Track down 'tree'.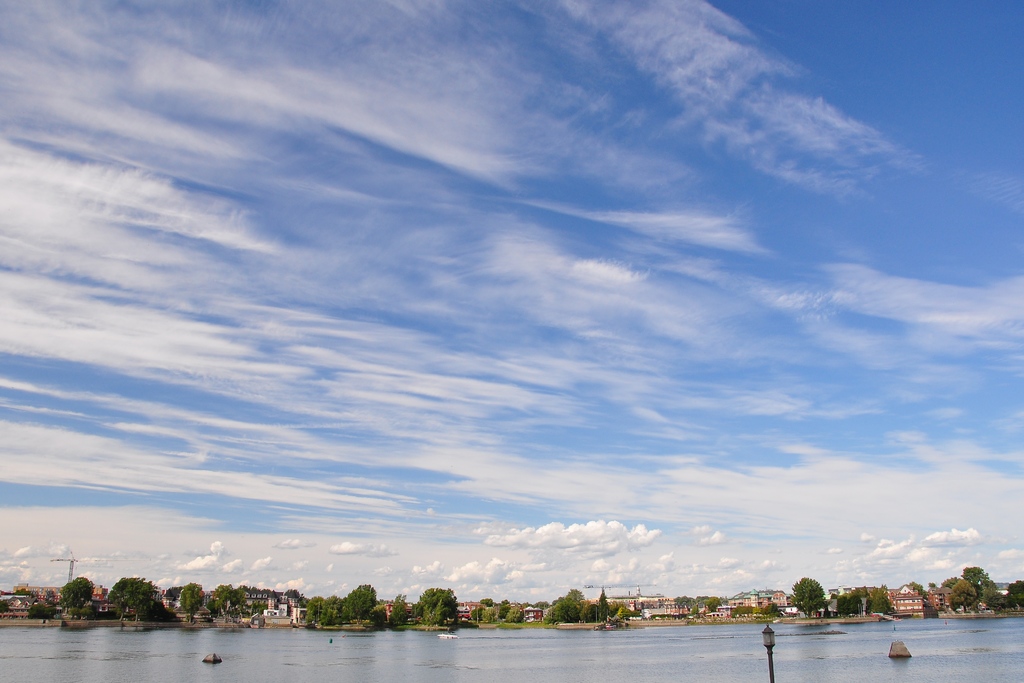
Tracked to <bbox>790, 577, 828, 617</bbox>.
